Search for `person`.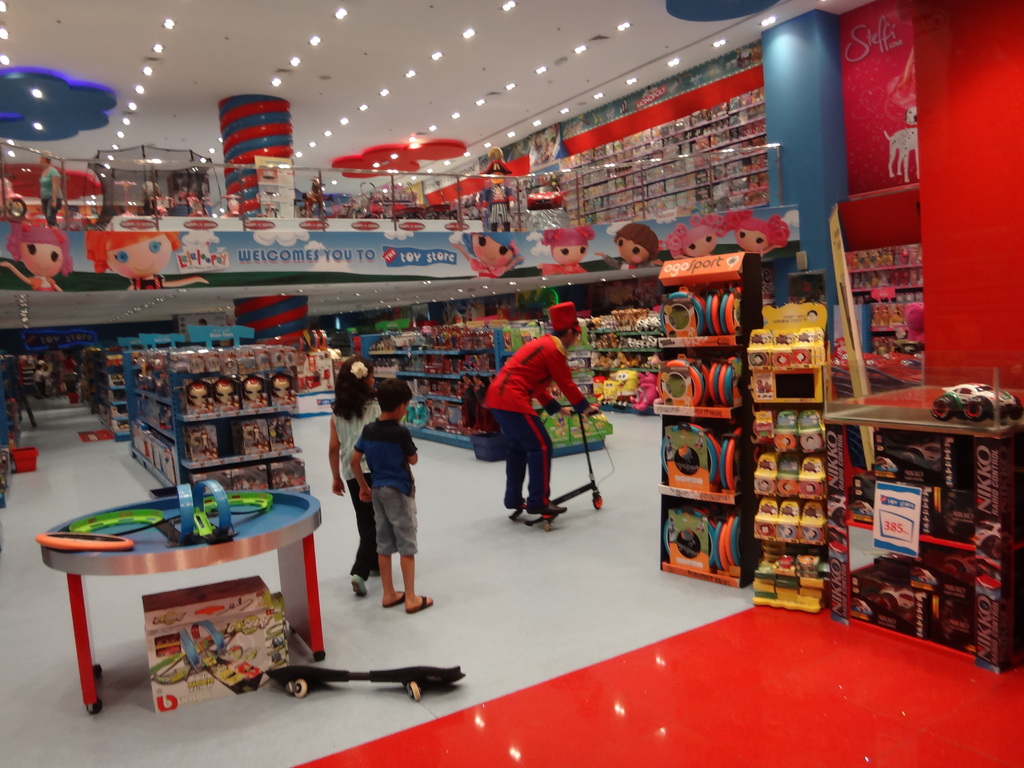
Found at 35,152,65,225.
